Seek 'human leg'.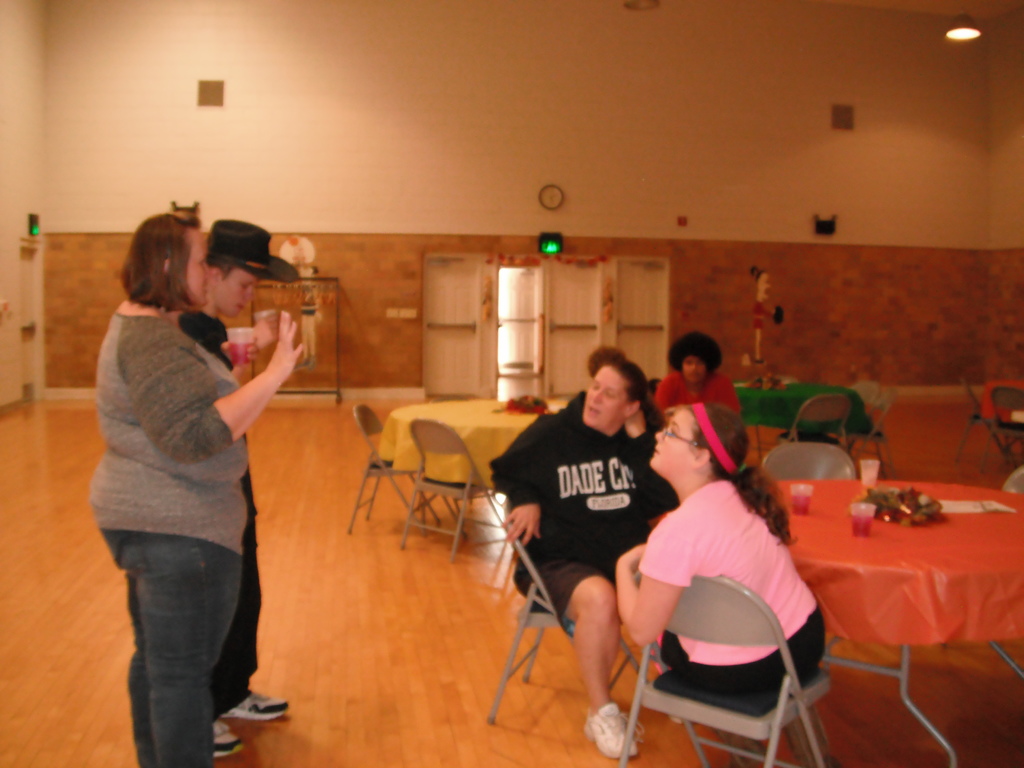
(left=229, top=471, right=286, bottom=715).
